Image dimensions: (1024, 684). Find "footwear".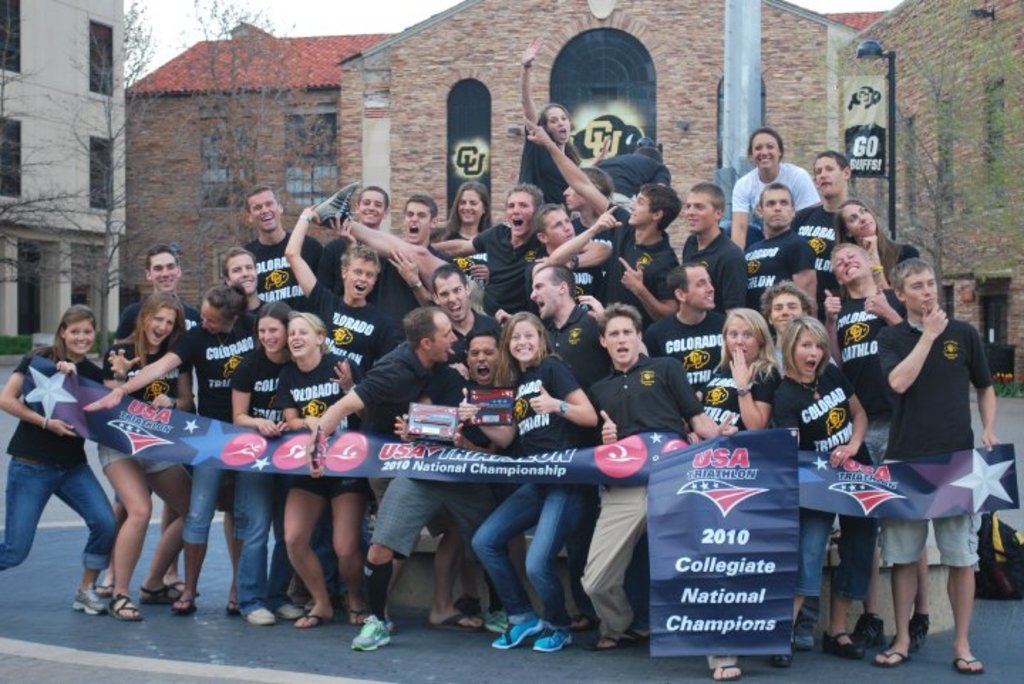
rect(765, 656, 791, 668).
